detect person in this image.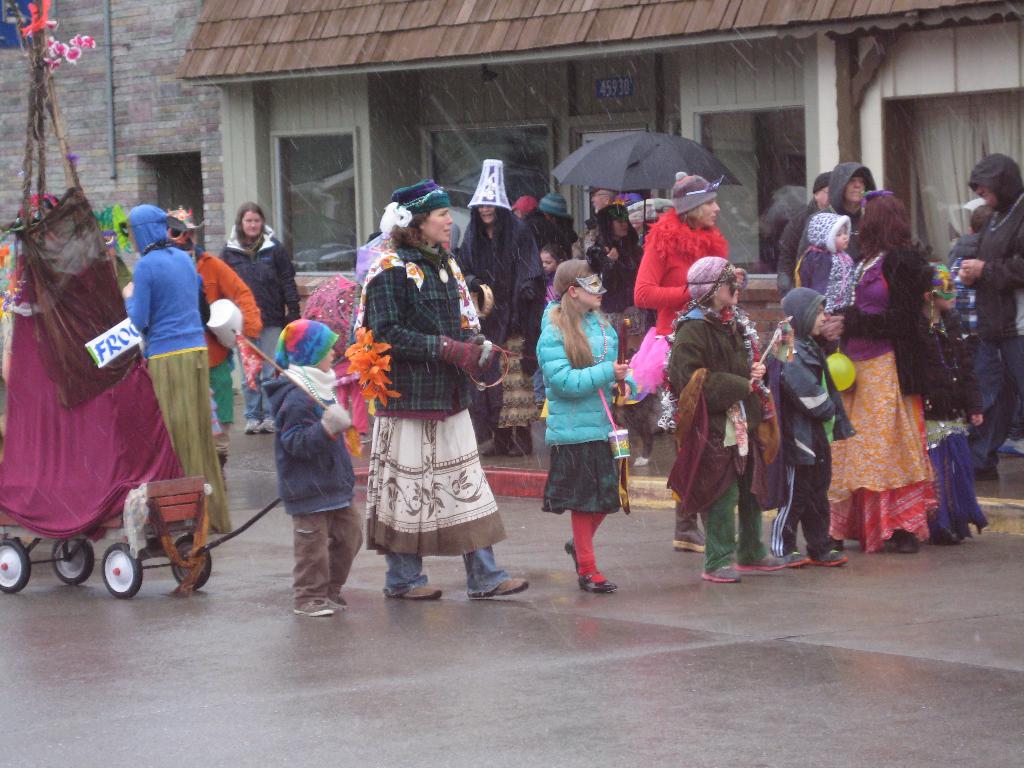
Detection: 632,171,732,392.
